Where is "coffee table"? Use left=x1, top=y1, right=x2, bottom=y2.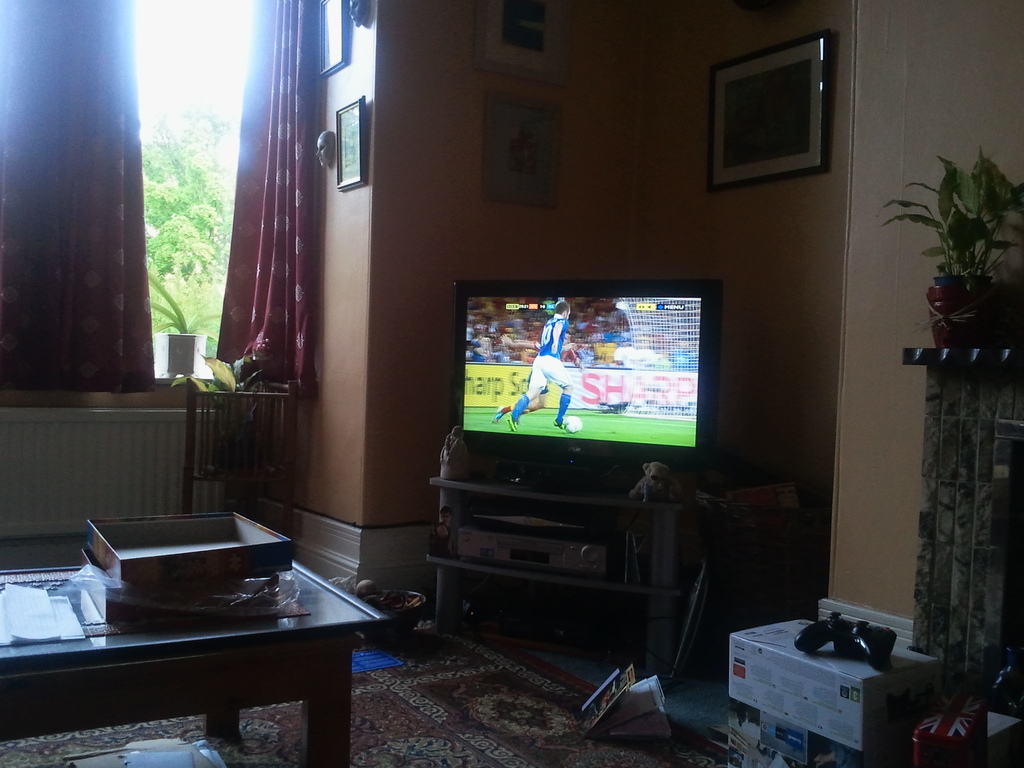
left=0, top=569, right=390, bottom=767.
